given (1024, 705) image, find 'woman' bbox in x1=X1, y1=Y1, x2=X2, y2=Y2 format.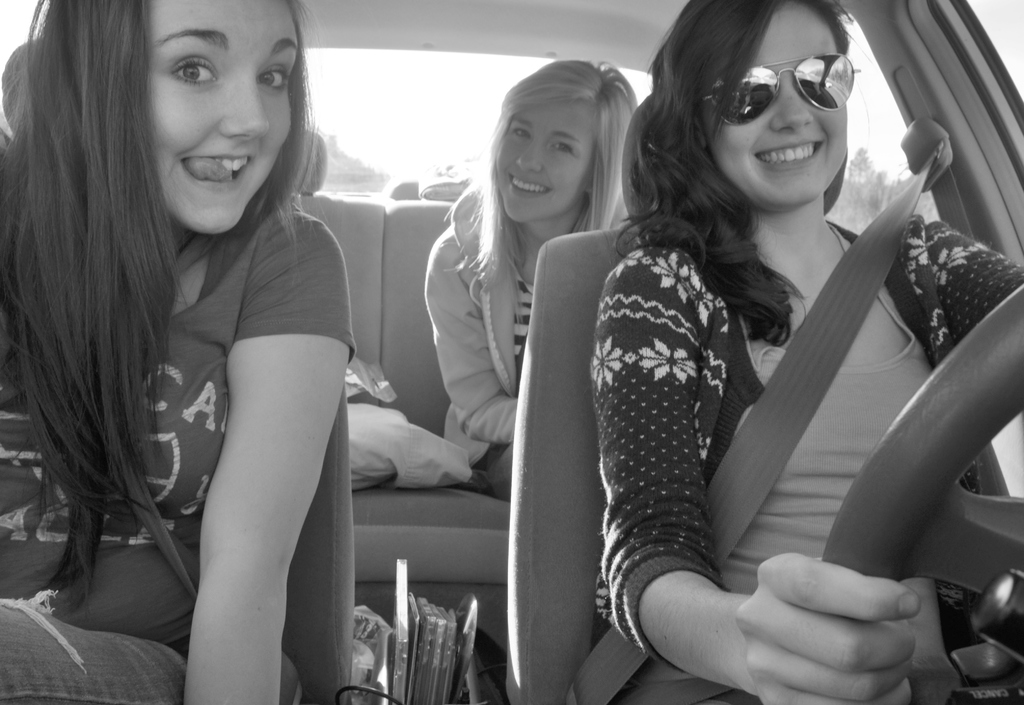
x1=527, y1=33, x2=977, y2=704.
